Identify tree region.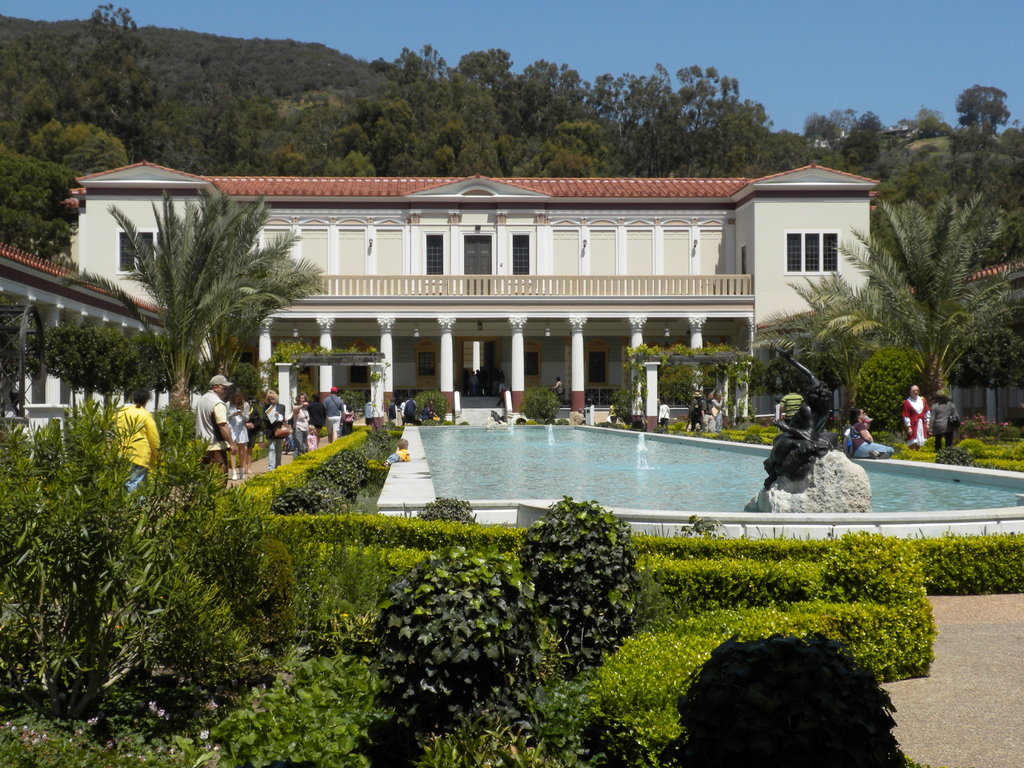
Region: bbox=[0, 139, 79, 267].
